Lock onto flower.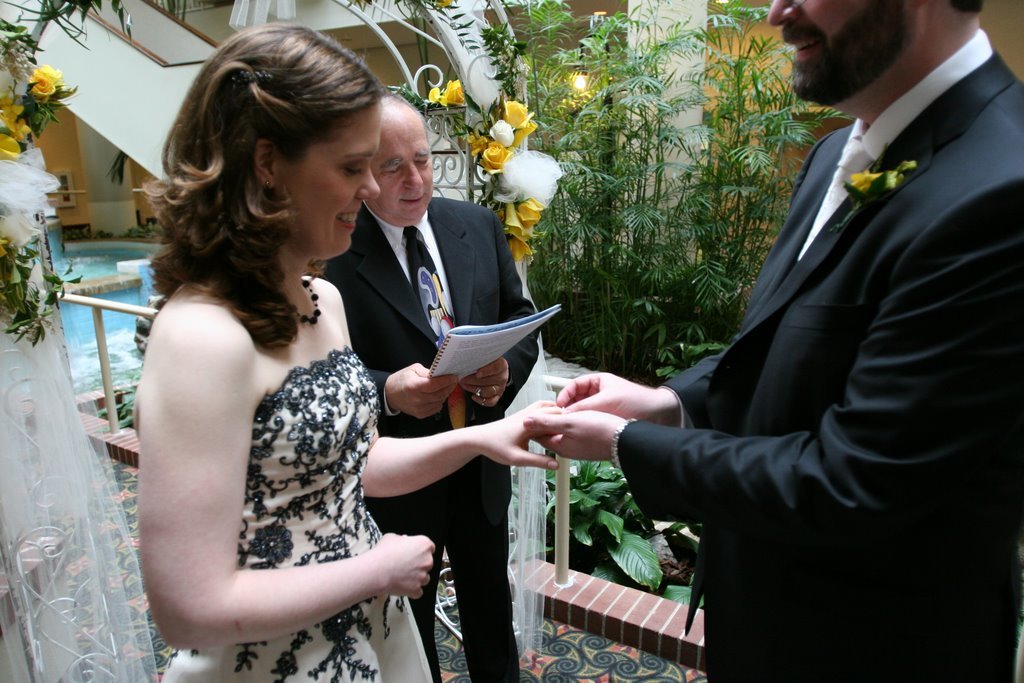
Locked: region(847, 170, 879, 193).
